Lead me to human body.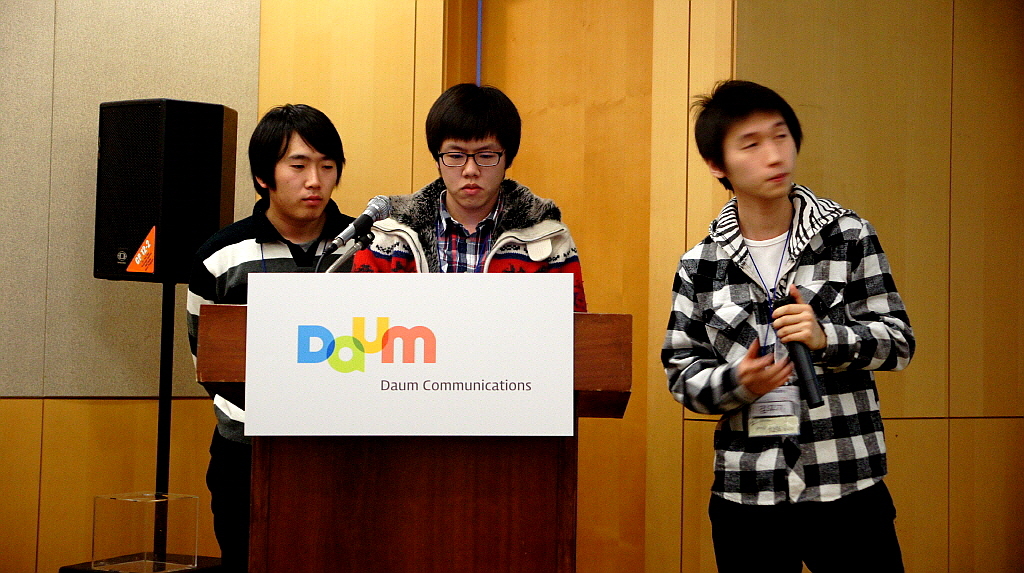
Lead to pyautogui.locateOnScreen(655, 60, 921, 550).
